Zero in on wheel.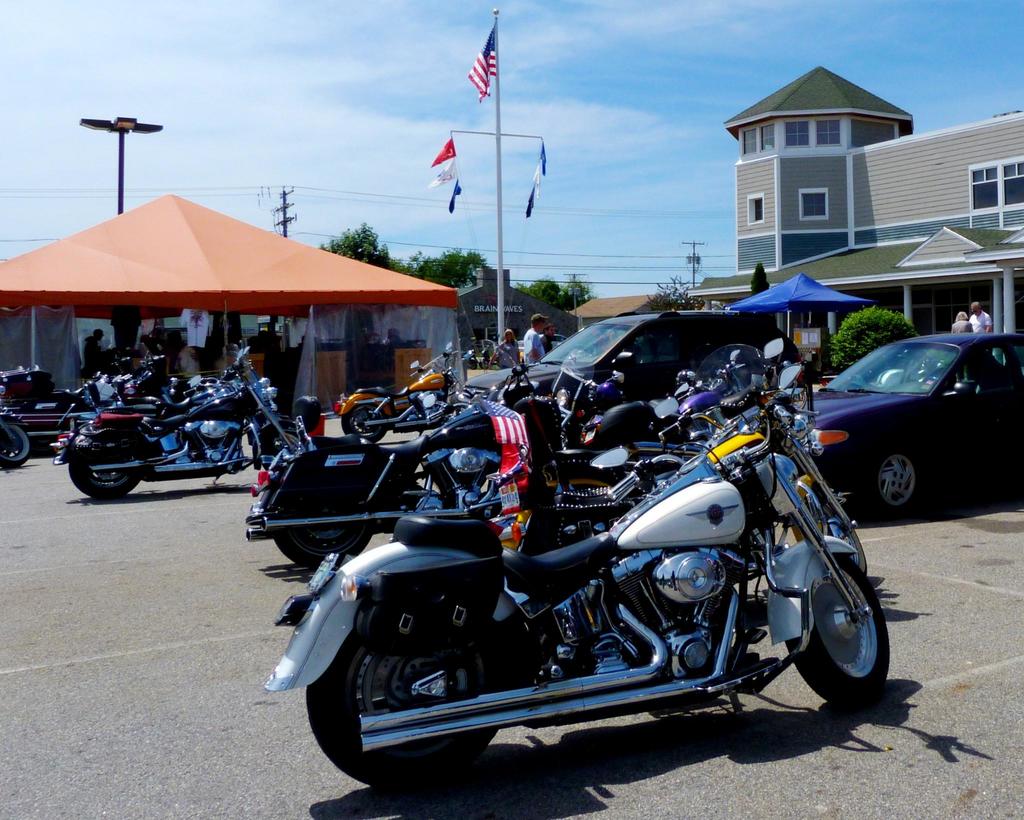
Zeroed in: l=0, t=426, r=29, b=469.
